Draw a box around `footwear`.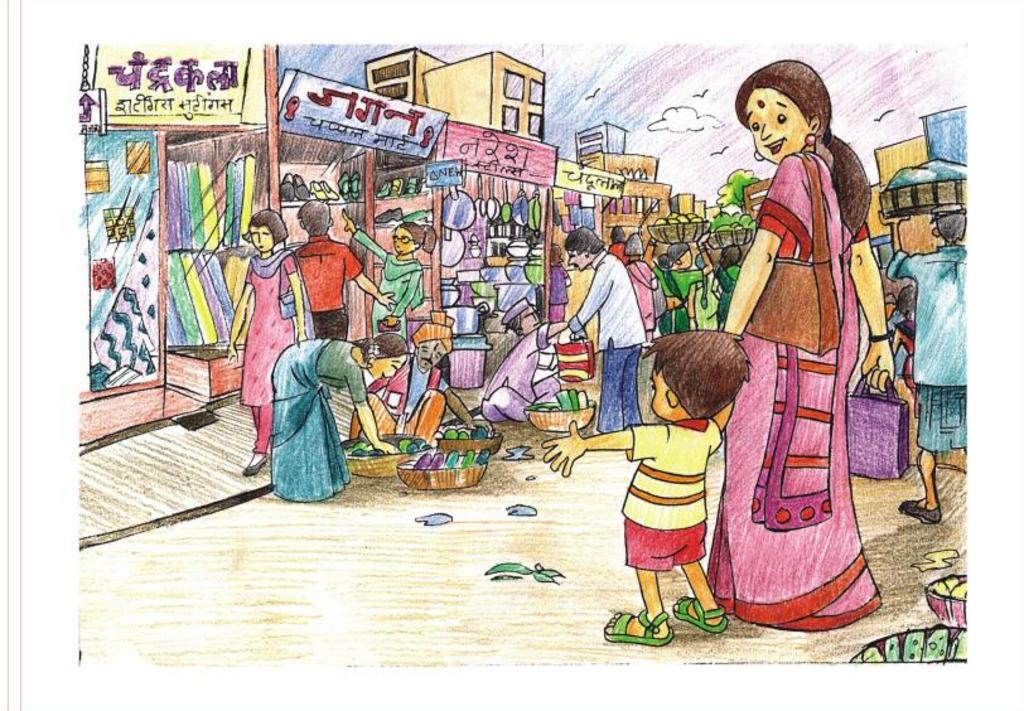
box=[387, 175, 402, 198].
